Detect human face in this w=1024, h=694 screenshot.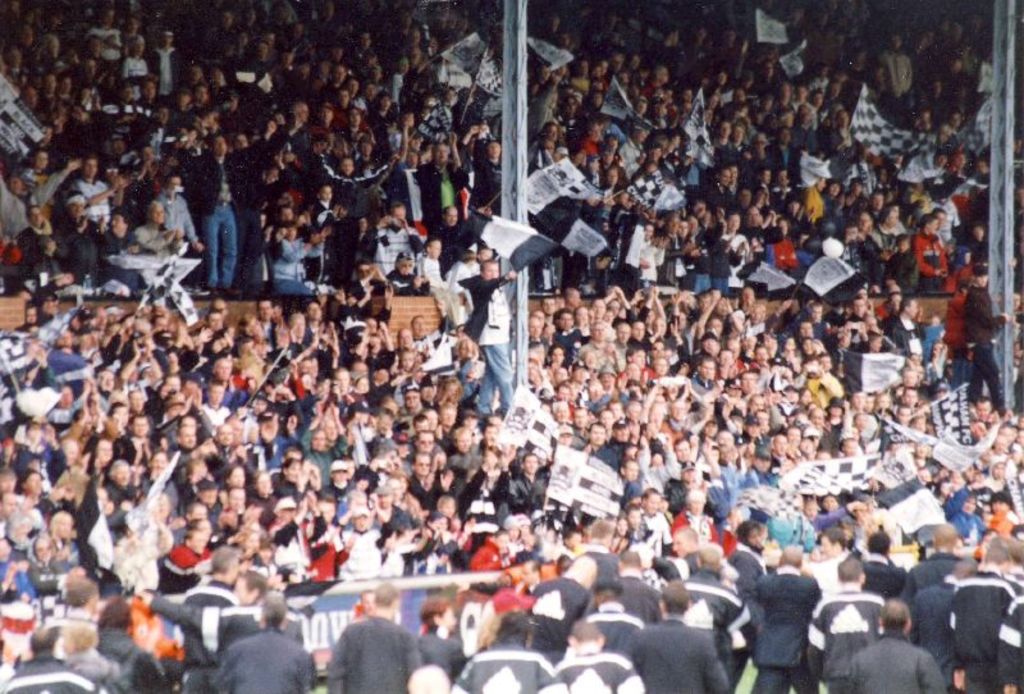
Detection: bbox=[88, 309, 101, 325].
